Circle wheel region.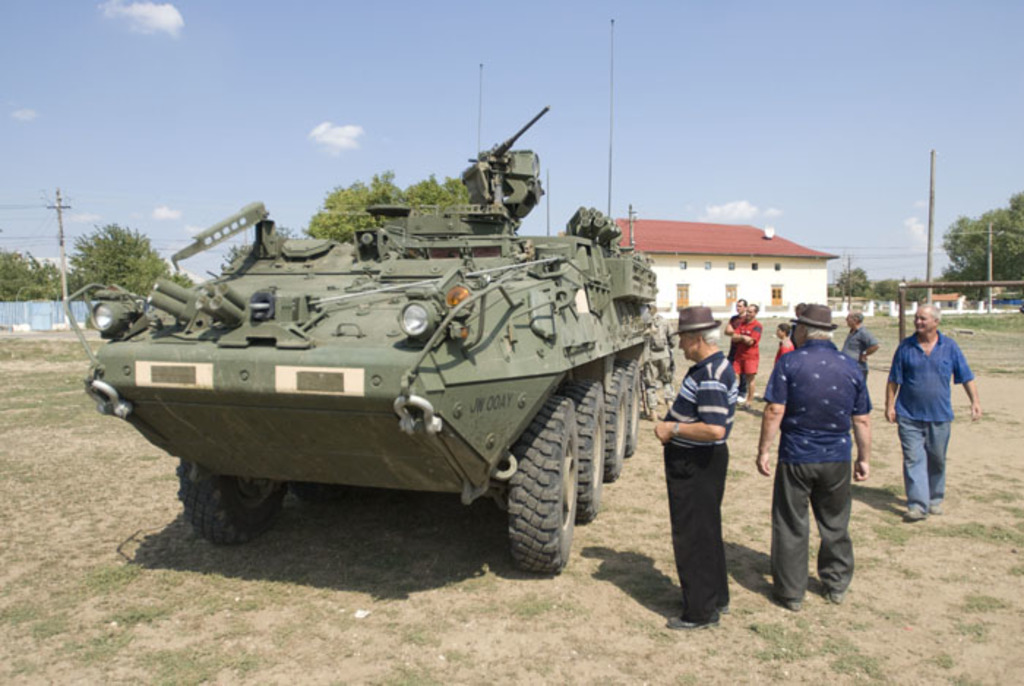
Region: (487,396,581,578).
